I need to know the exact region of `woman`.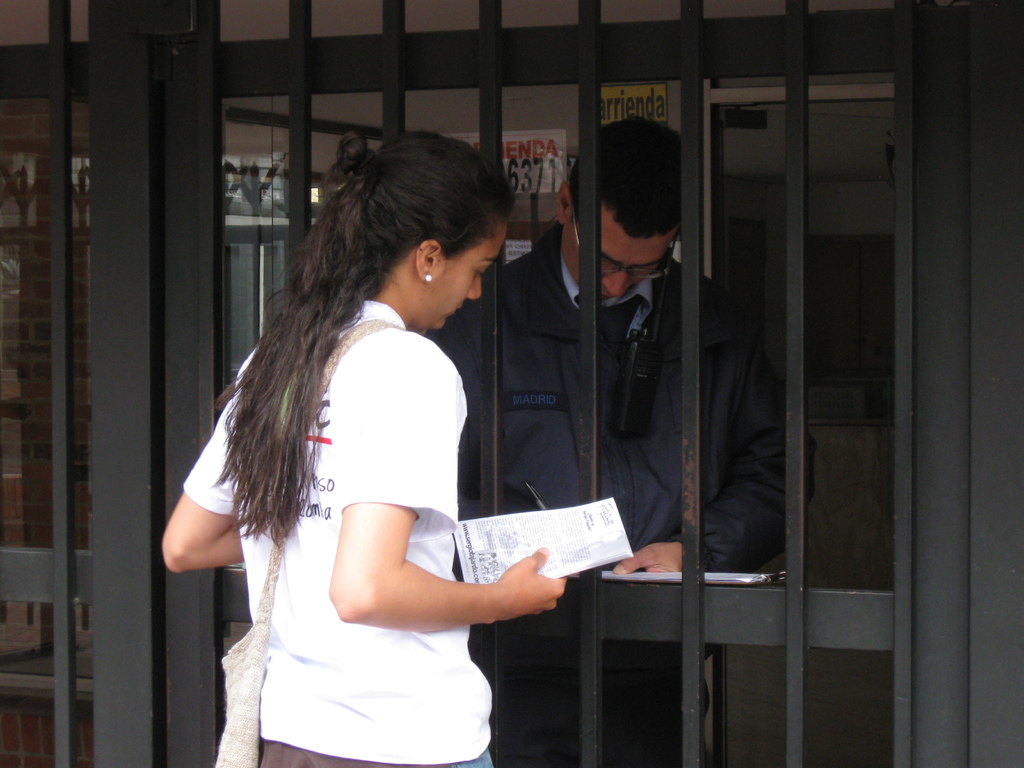
Region: {"x1": 162, "y1": 122, "x2": 585, "y2": 767}.
